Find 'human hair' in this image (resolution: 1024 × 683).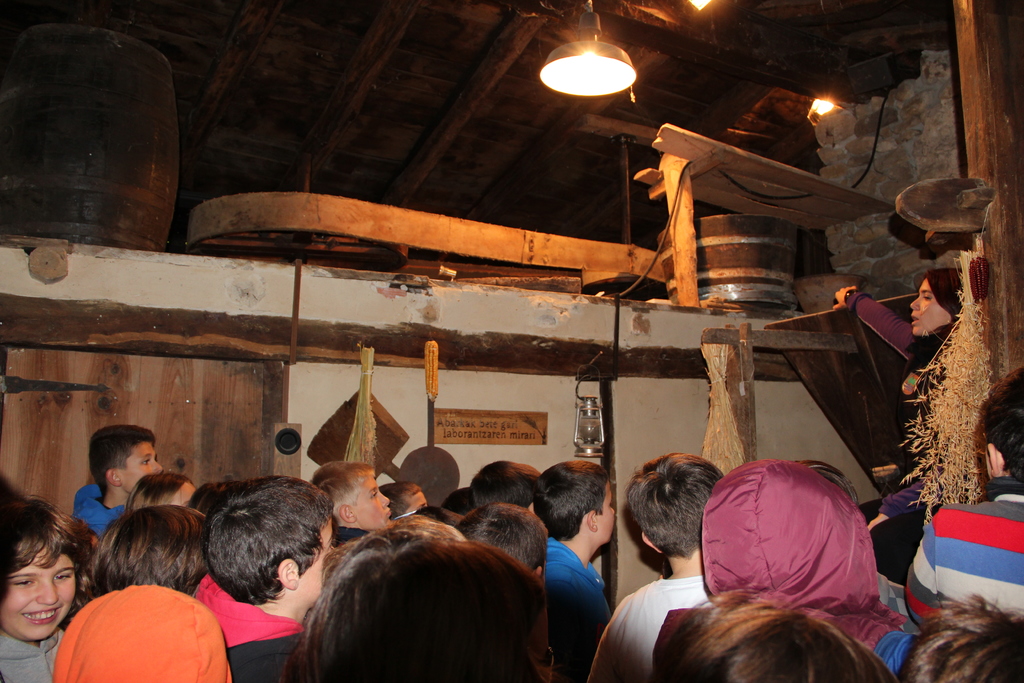
<box>0,500,92,597</box>.
